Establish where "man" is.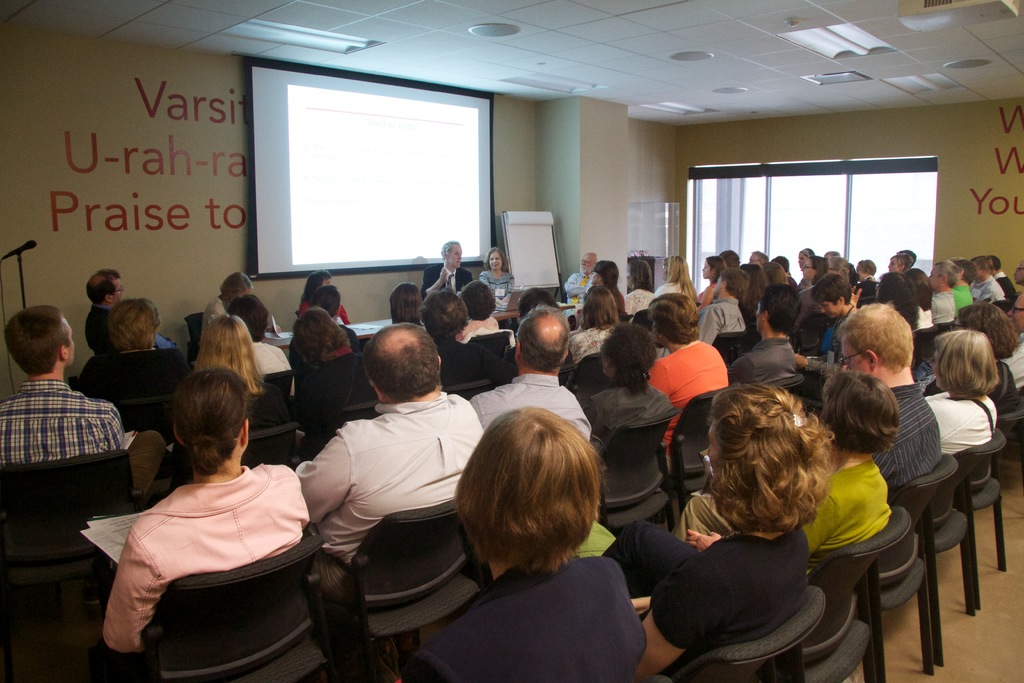
Established at 465,297,596,450.
